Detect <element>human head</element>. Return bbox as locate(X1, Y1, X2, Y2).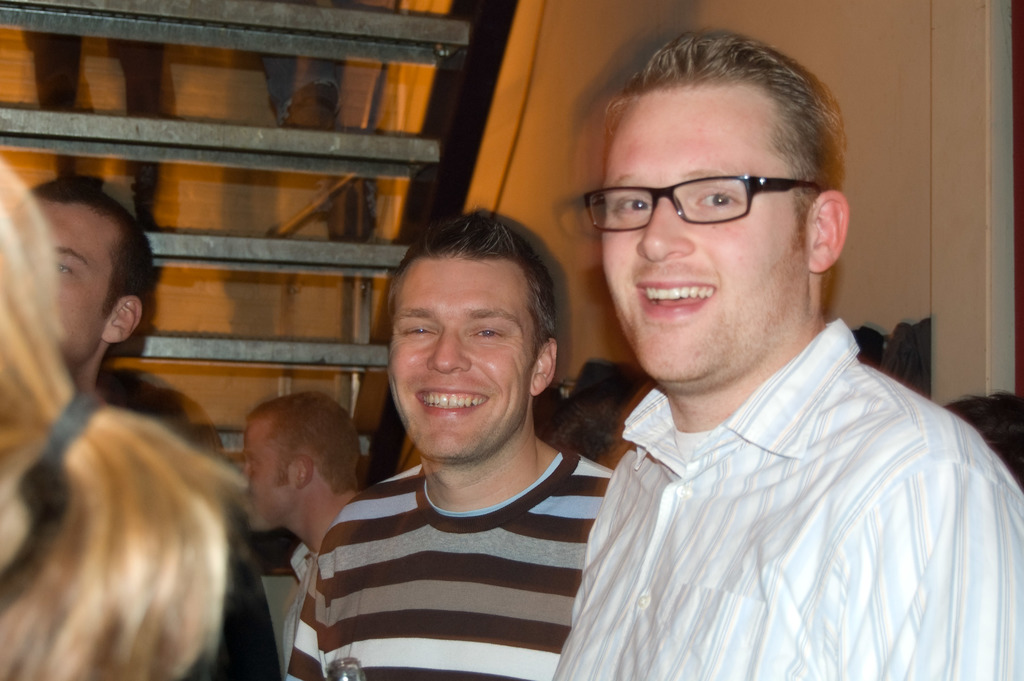
locate(242, 390, 358, 532).
